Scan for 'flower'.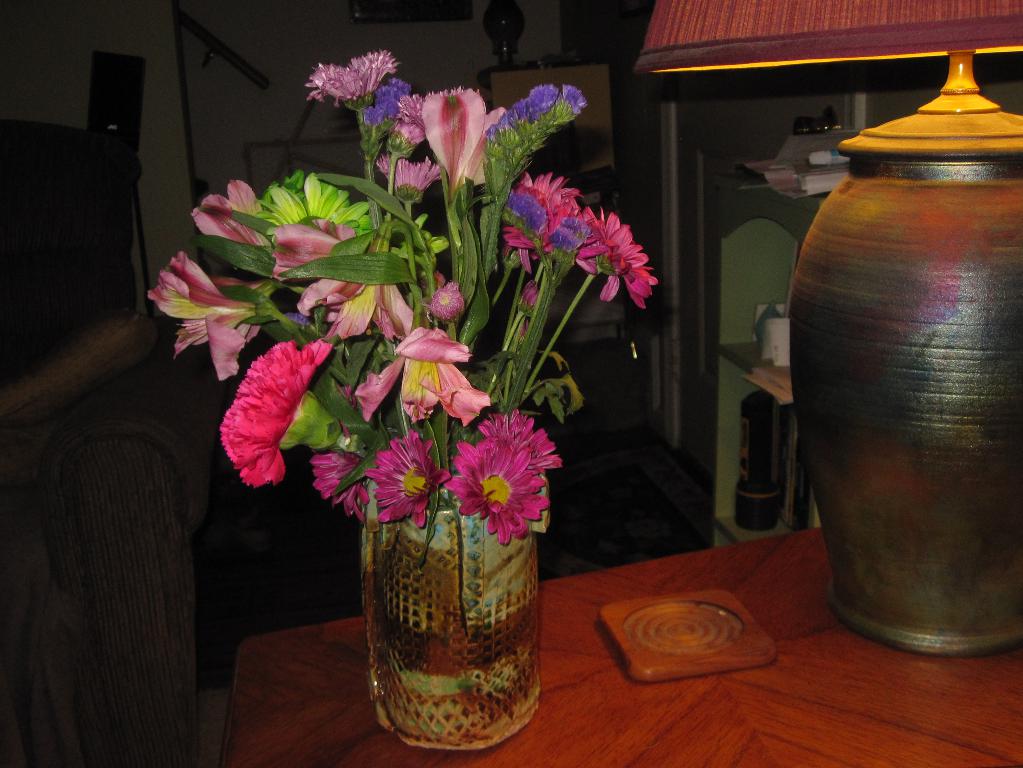
Scan result: (379, 431, 429, 529).
